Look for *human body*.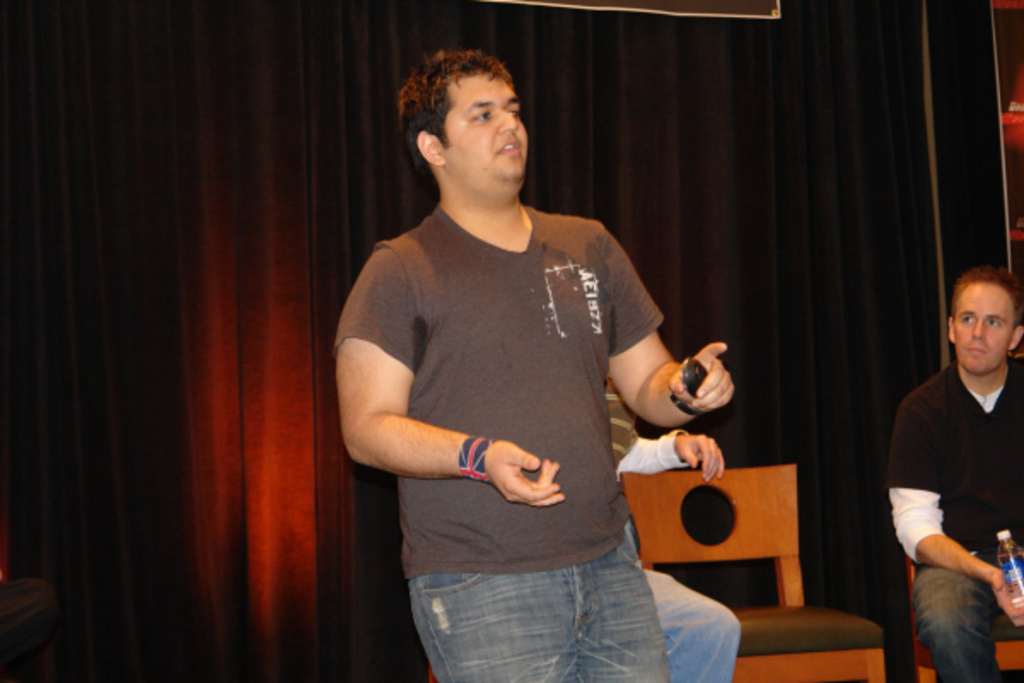
Found: left=348, top=63, right=701, bottom=666.
